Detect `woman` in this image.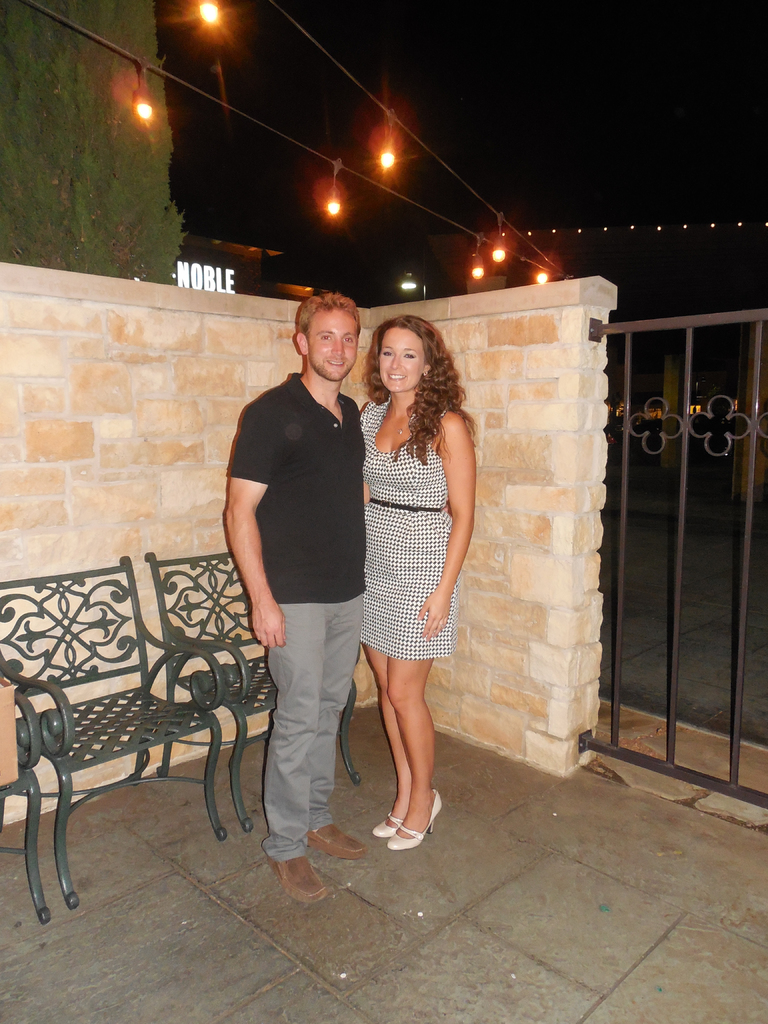
Detection: Rect(337, 307, 482, 837).
